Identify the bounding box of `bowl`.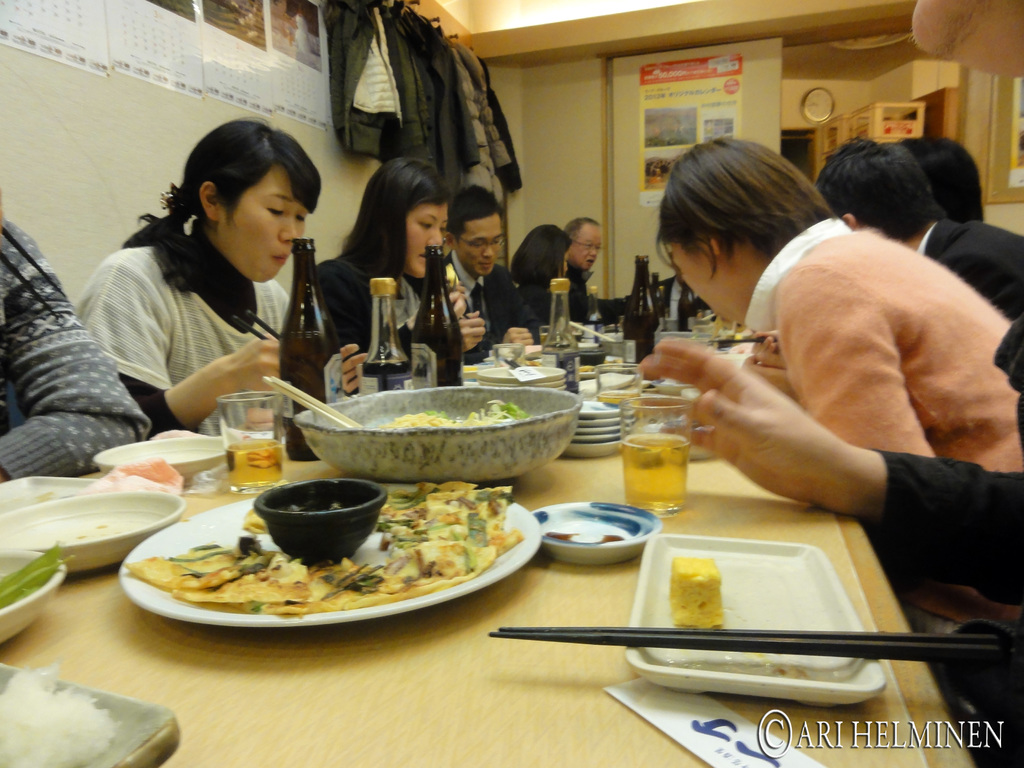
562,442,620,458.
